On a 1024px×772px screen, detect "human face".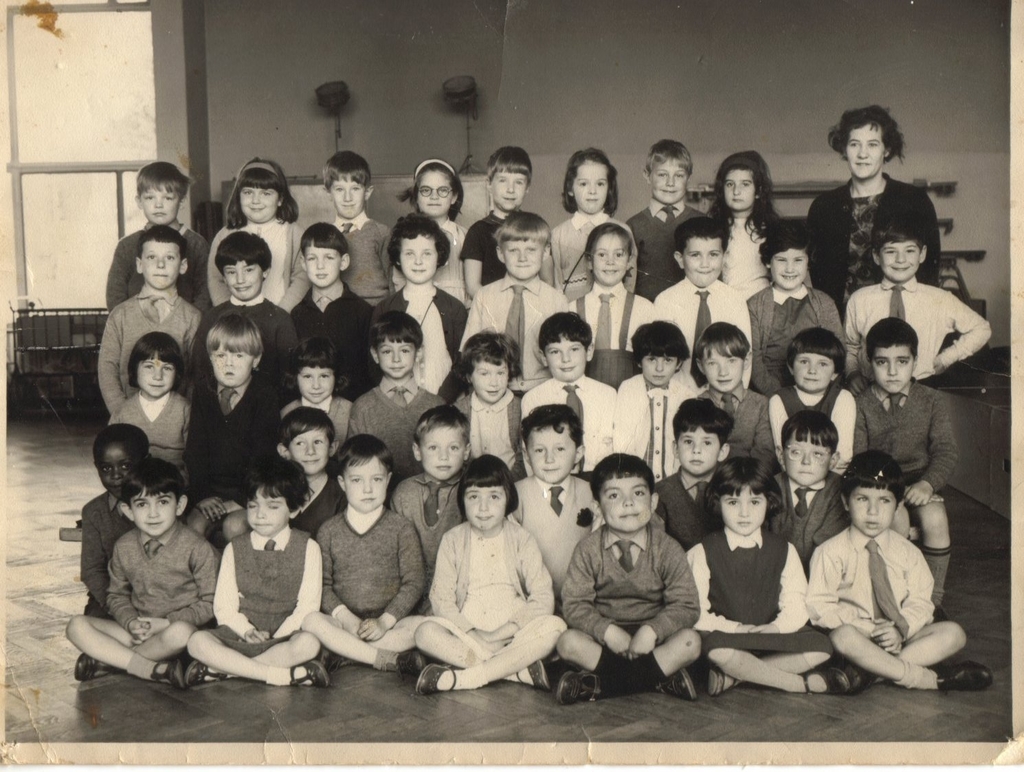
397 234 438 280.
